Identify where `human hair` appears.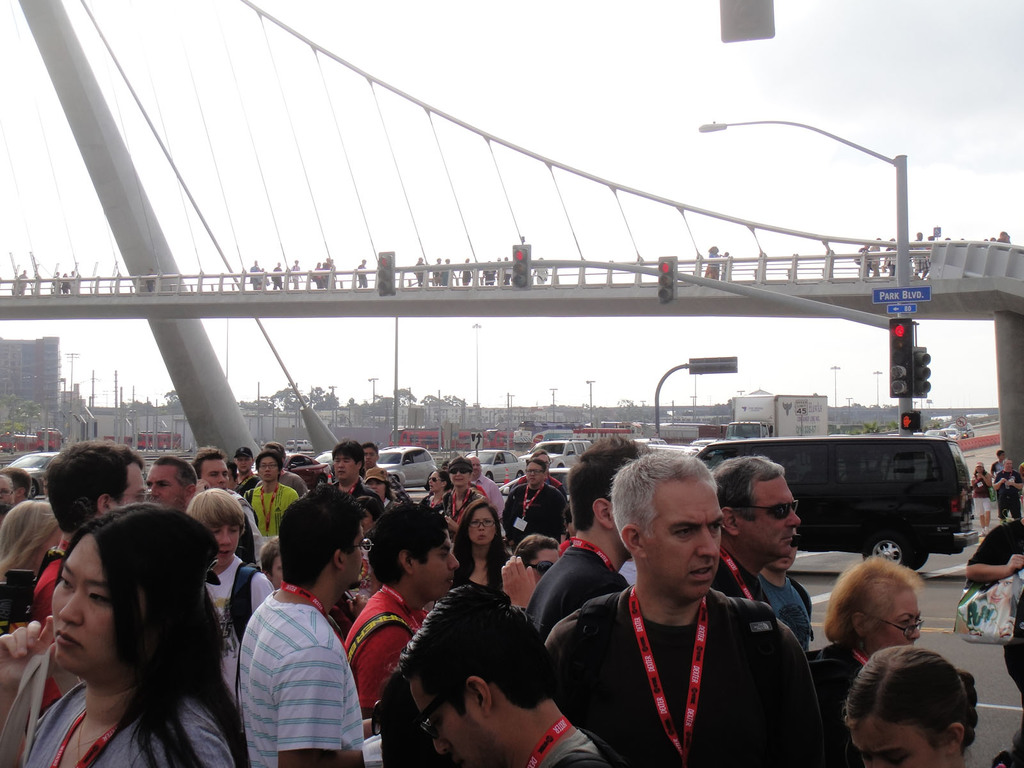
Appears at [567,439,637,537].
